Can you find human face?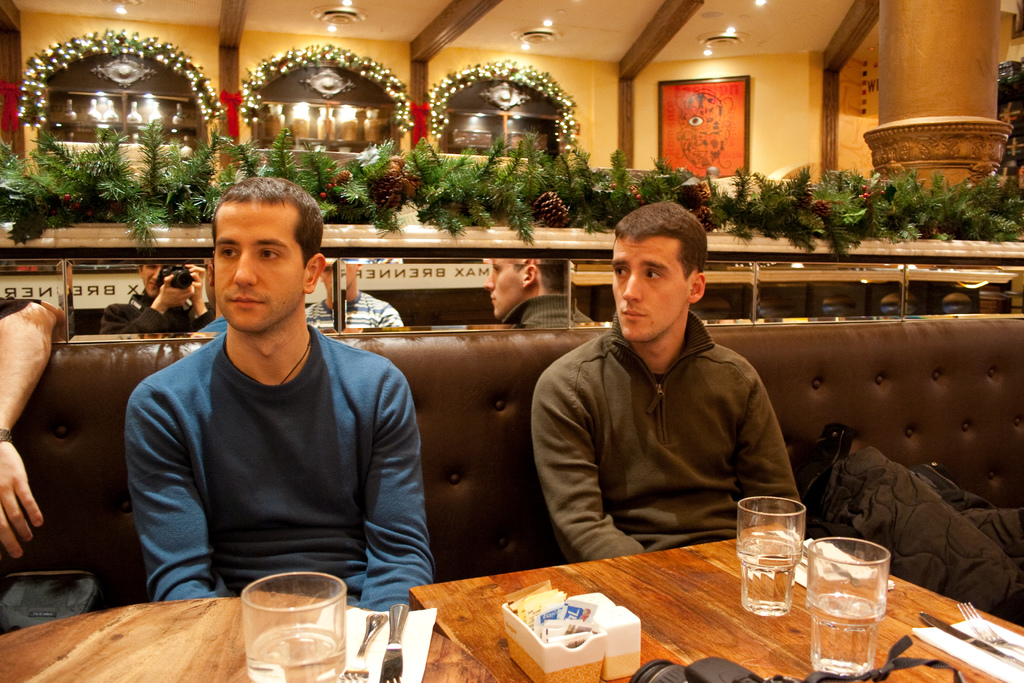
Yes, bounding box: 483, 262, 519, 316.
